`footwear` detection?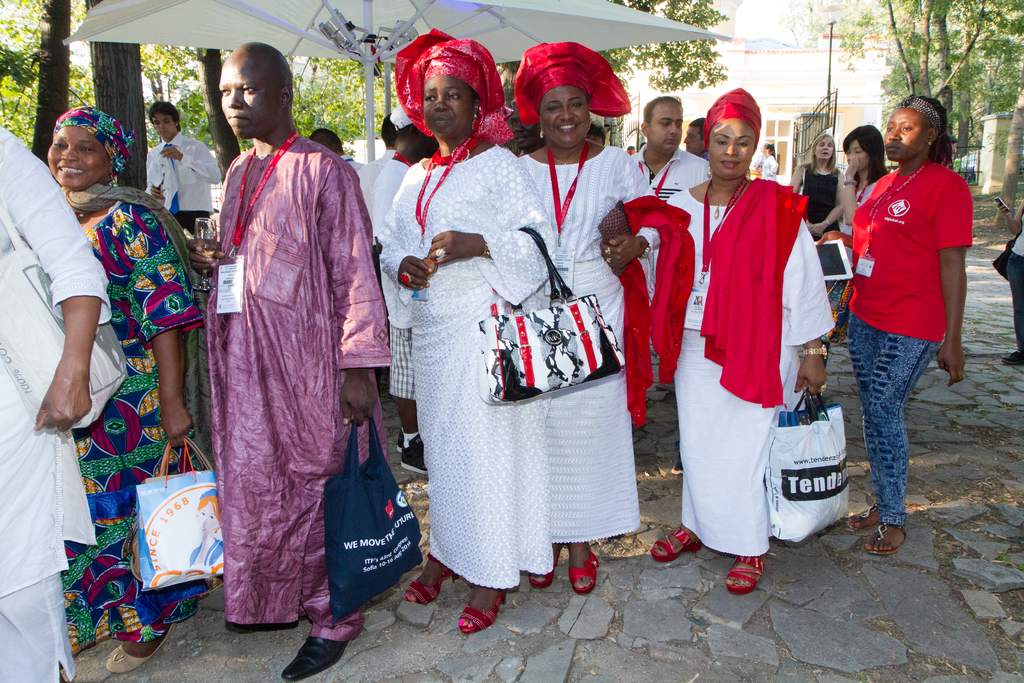
{"x1": 724, "y1": 557, "x2": 772, "y2": 594}
